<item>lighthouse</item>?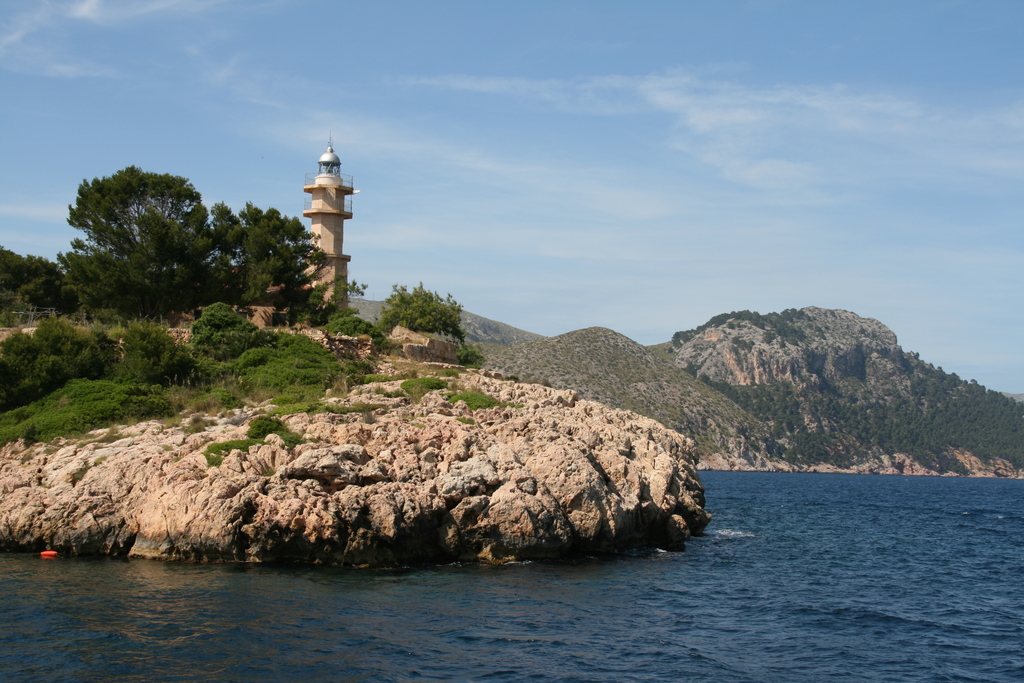
<bbox>285, 133, 360, 311</bbox>
